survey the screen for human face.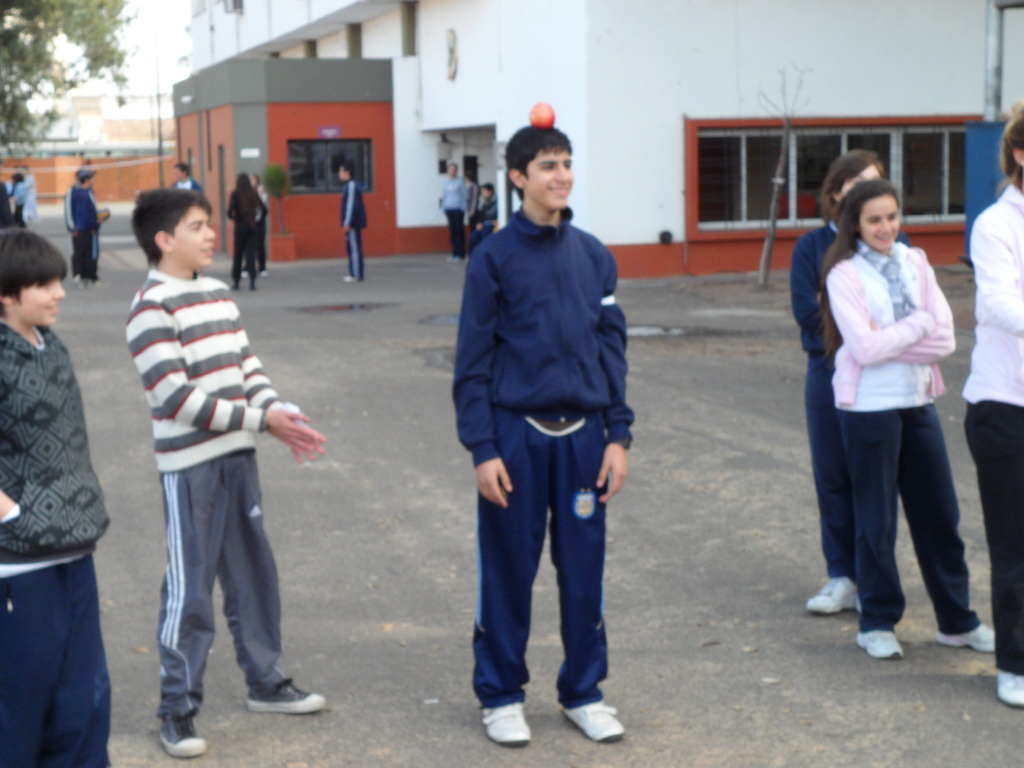
Survey found: (12, 271, 64, 324).
